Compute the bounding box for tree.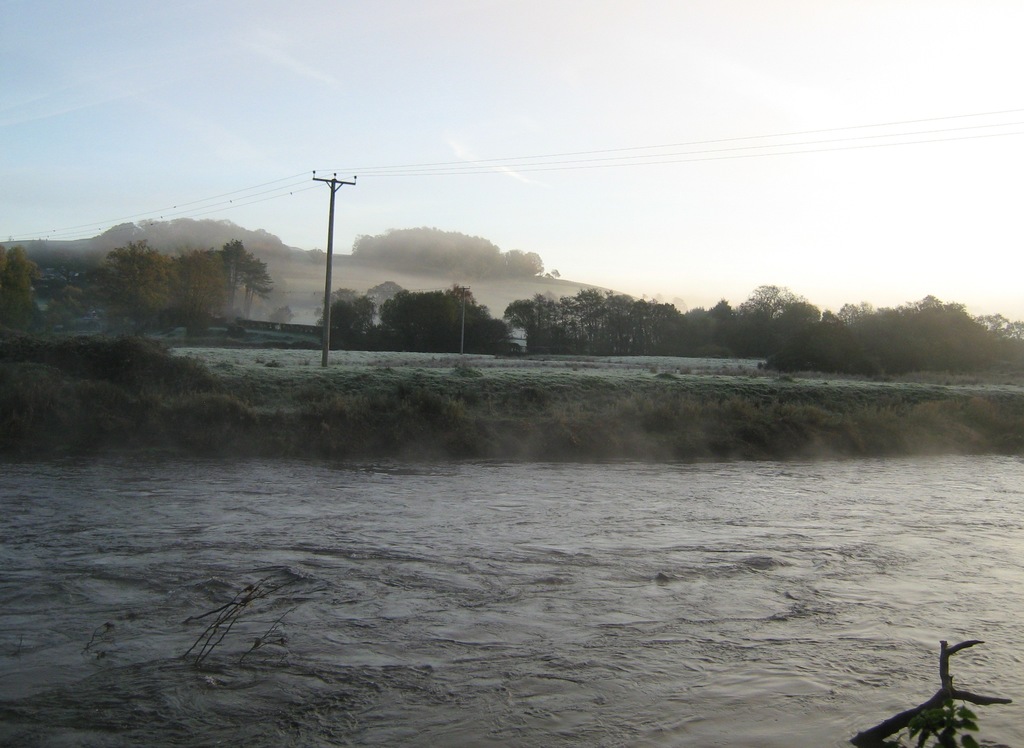
<box>718,302,744,349</box>.
